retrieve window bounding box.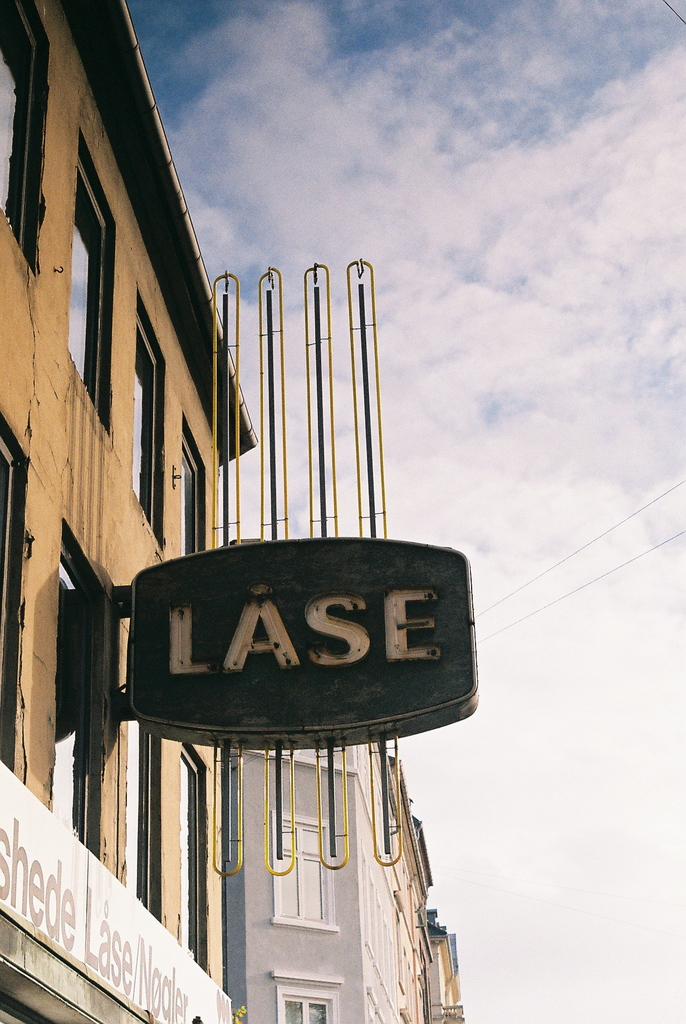
Bounding box: left=0, top=416, right=26, bottom=769.
